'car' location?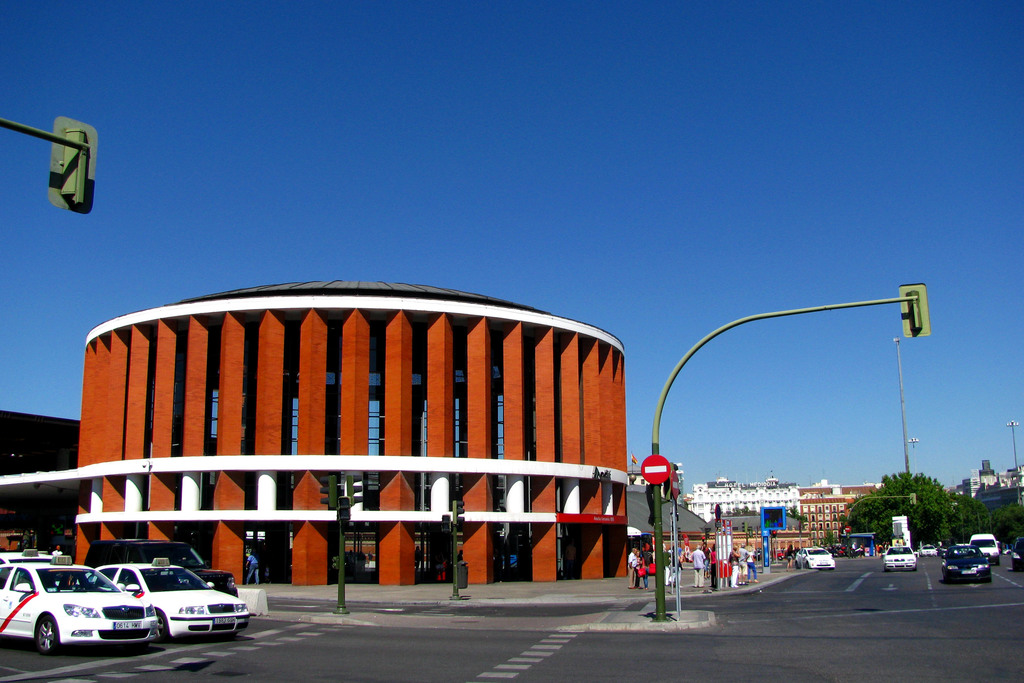
<bbox>942, 545, 989, 586</bbox>
